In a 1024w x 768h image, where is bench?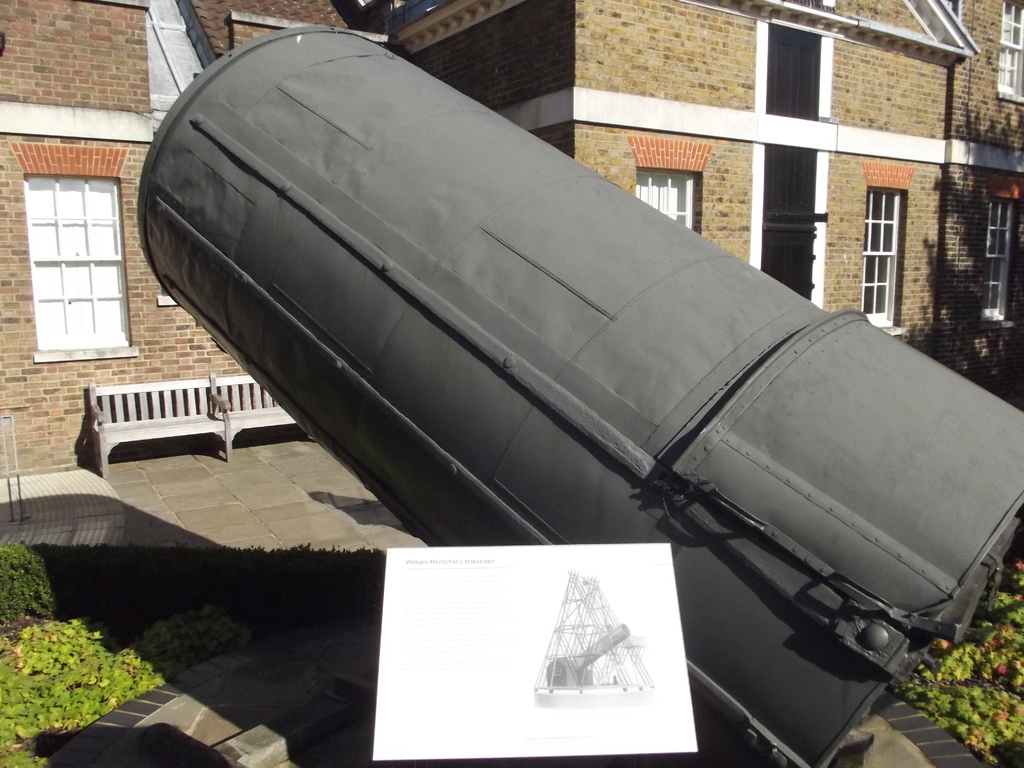
locate(214, 376, 319, 472).
